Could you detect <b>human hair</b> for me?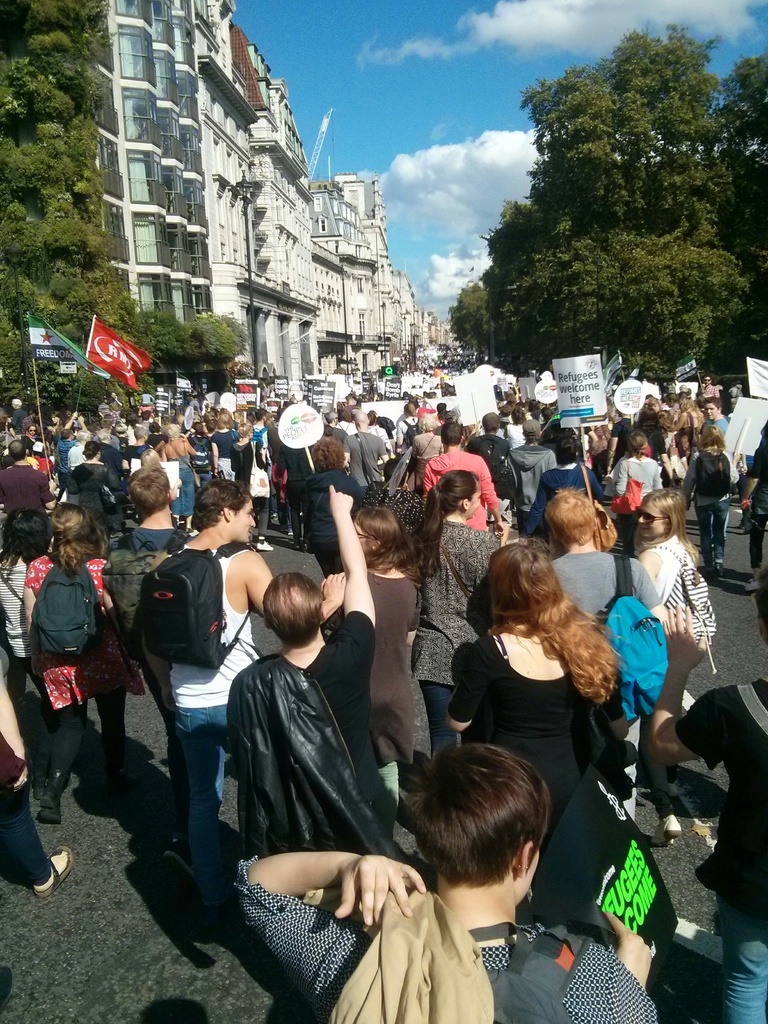
Detection result: {"x1": 394, "y1": 744, "x2": 553, "y2": 886}.
